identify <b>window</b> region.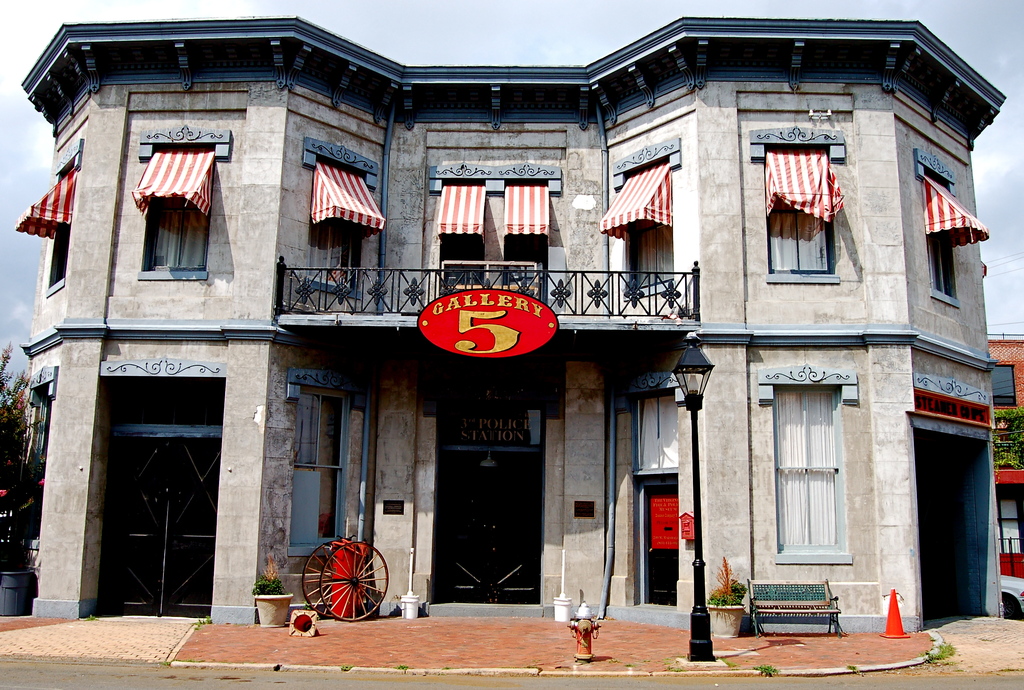
Region: {"x1": 614, "y1": 164, "x2": 675, "y2": 299}.
